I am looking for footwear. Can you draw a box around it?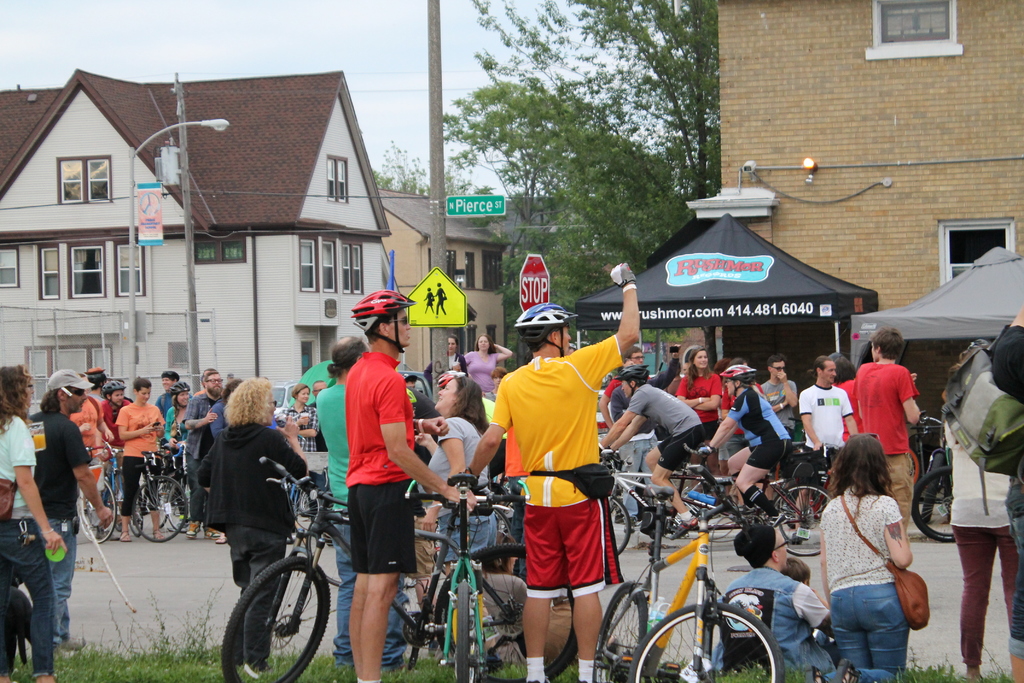
Sure, the bounding box is x1=100 y1=531 x2=117 y2=540.
